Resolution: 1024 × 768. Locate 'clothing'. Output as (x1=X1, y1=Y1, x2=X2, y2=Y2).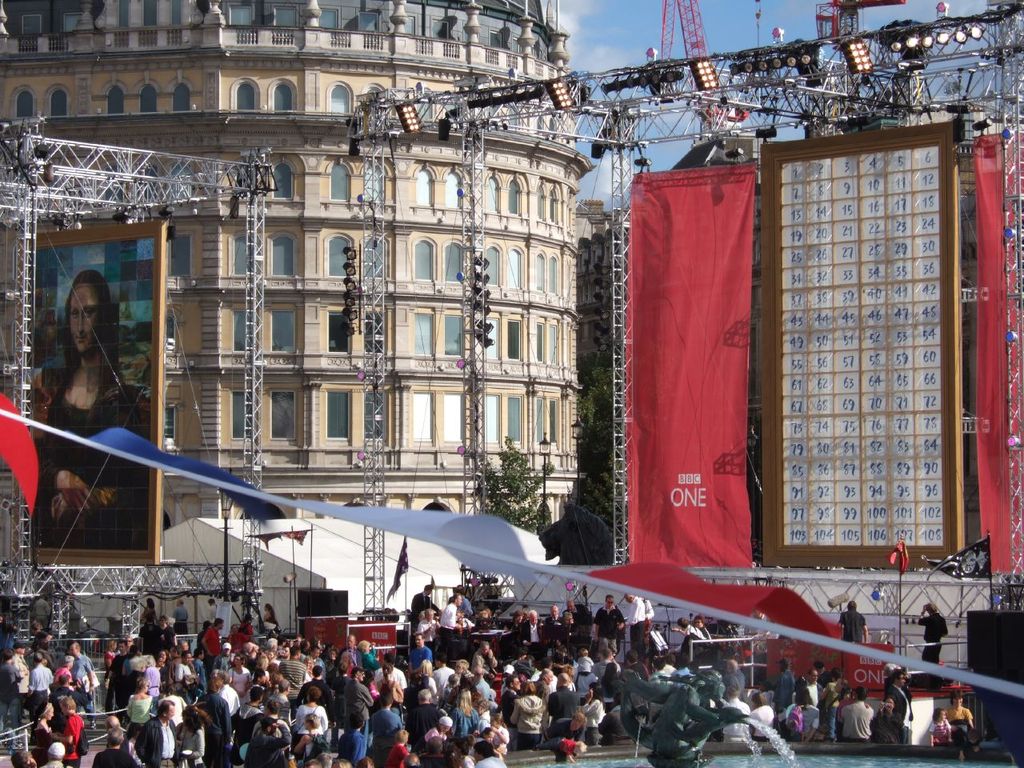
(x1=621, y1=596, x2=647, y2=652).
